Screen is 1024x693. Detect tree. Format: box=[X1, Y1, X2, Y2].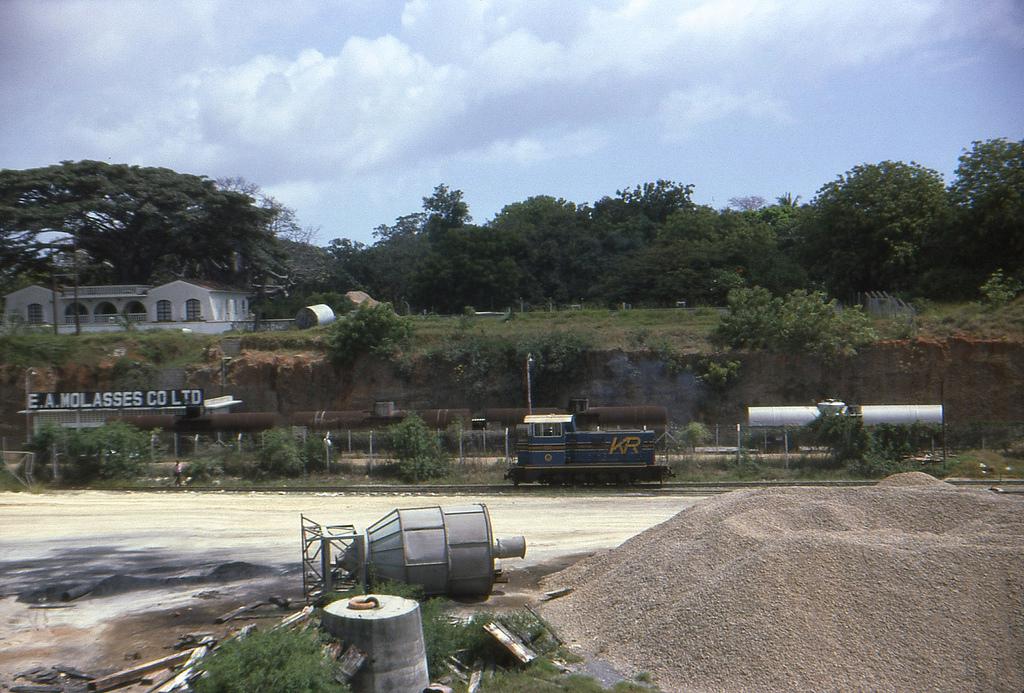
box=[705, 275, 902, 413].
